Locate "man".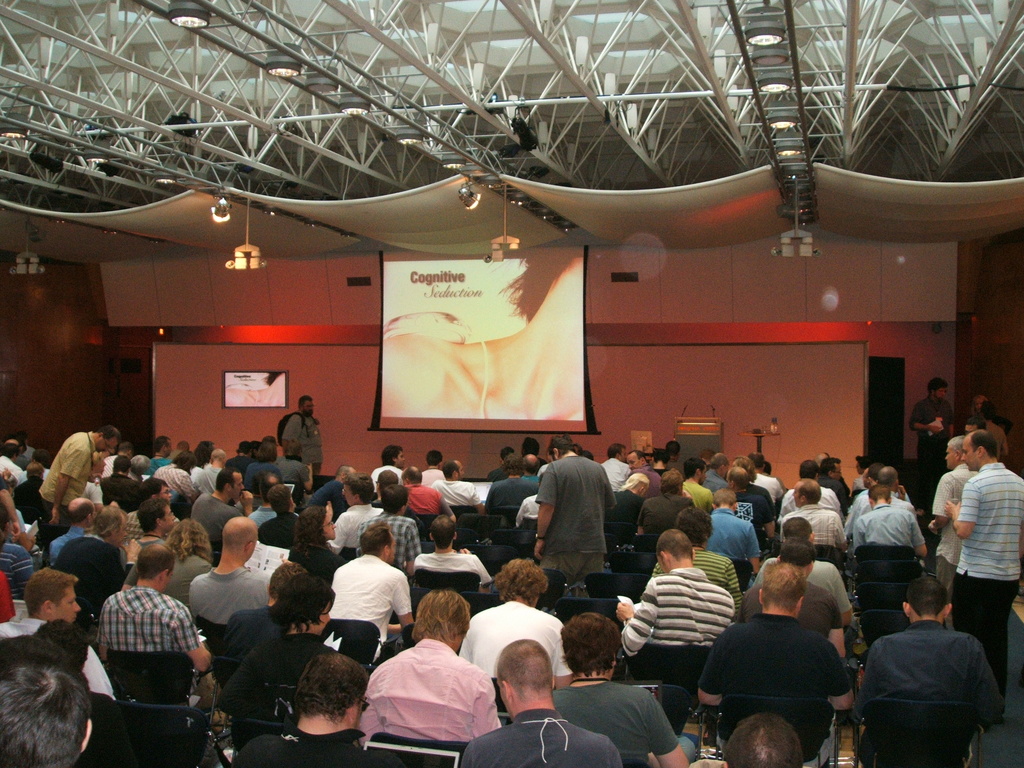
Bounding box: 40/422/117/521.
